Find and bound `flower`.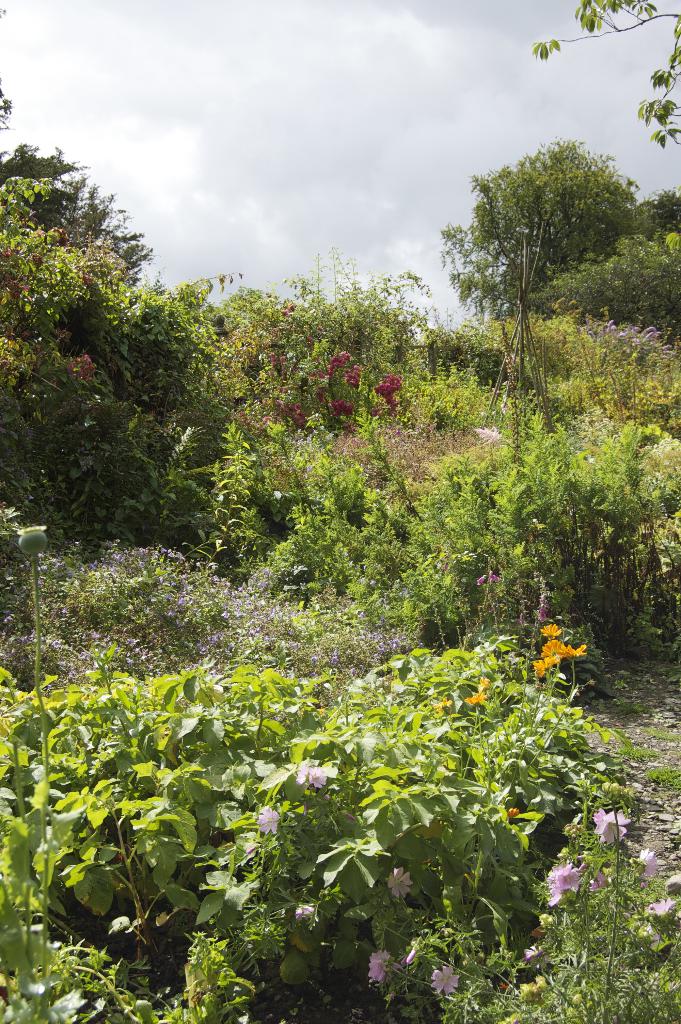
Bound: {"left": 537, "top": 600, "right": 549, "bottom": 624}.
